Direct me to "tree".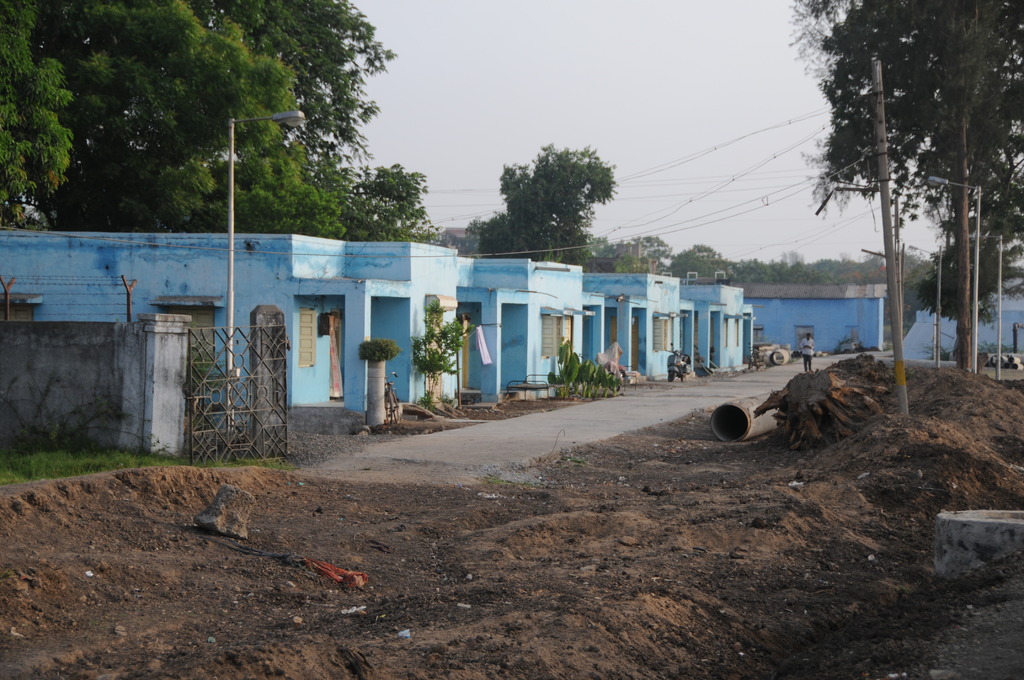
Direction: x1=464 y1=142 x2=620 y2=261.
